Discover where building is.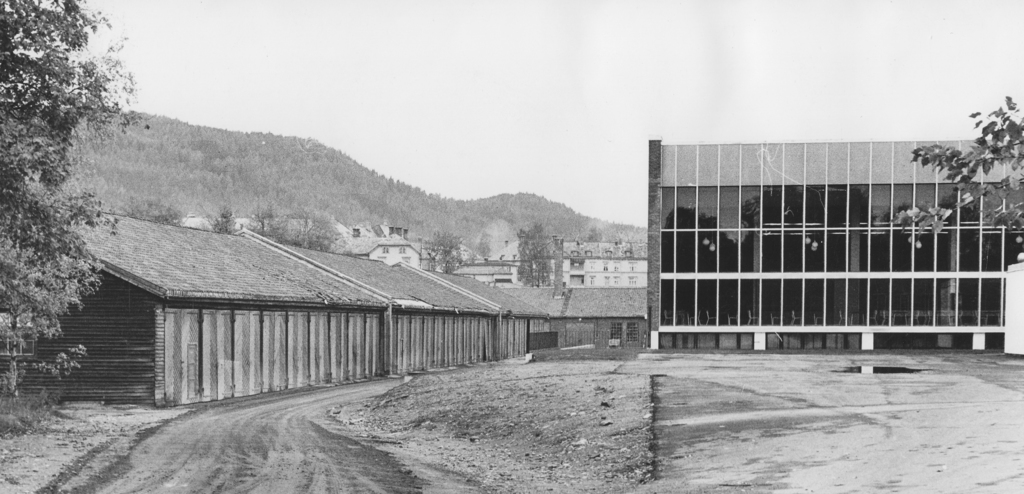
Discovered at (left=652, top=125, right=1018, bottom=355).
